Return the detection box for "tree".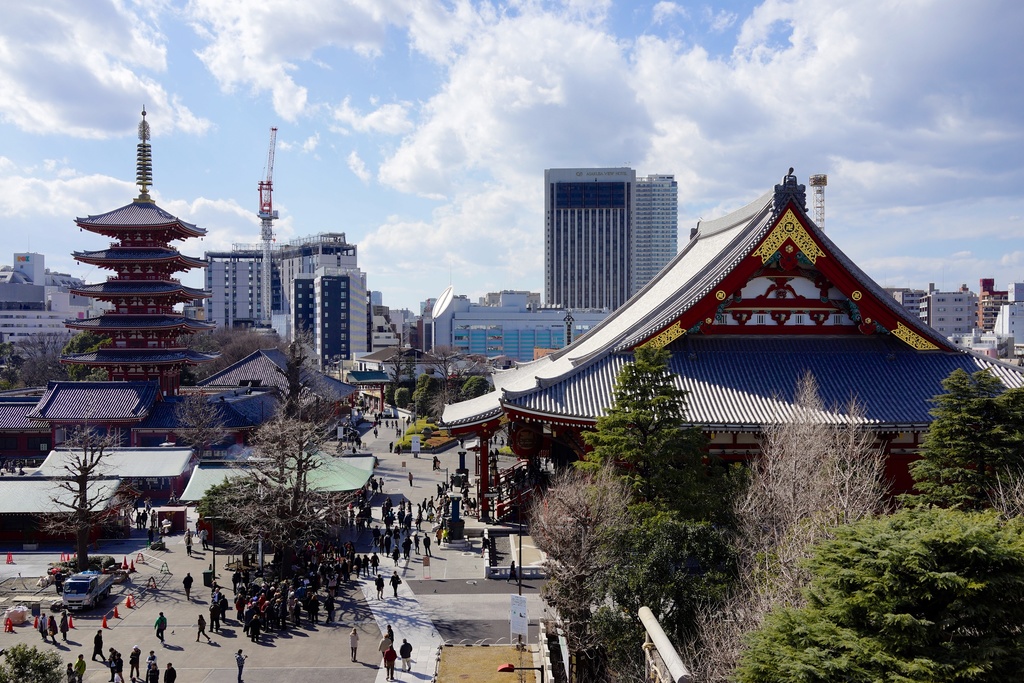
detection(216, 318, 379, 564).
